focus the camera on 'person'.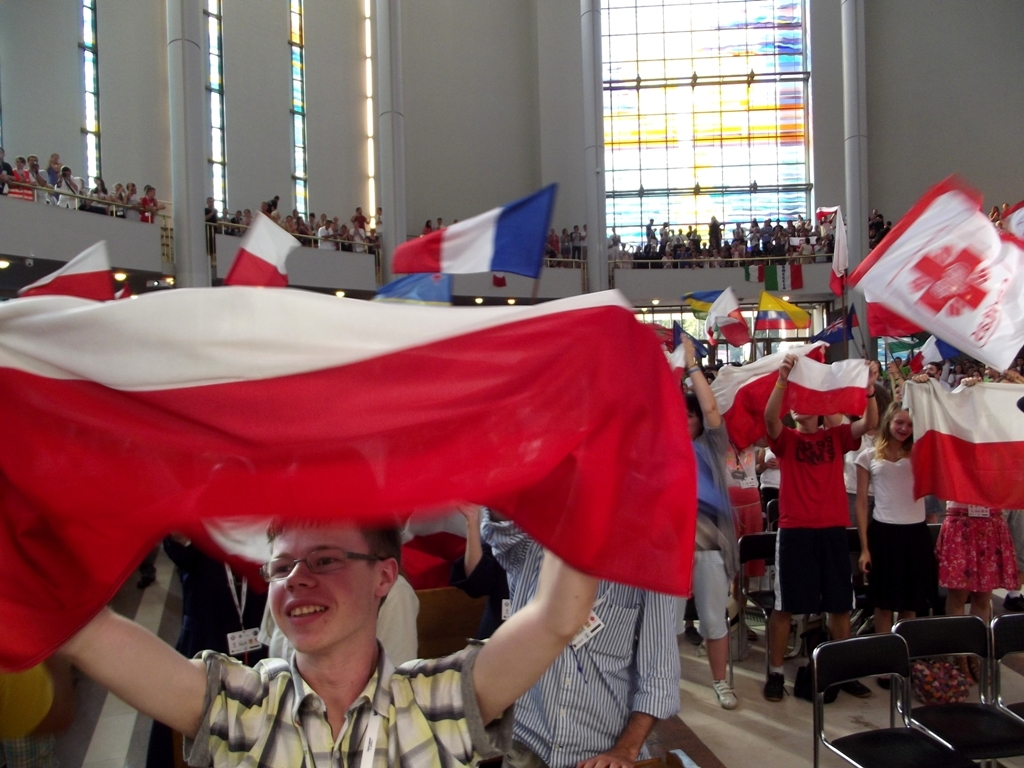
Focus region: 204:195:218:262.
